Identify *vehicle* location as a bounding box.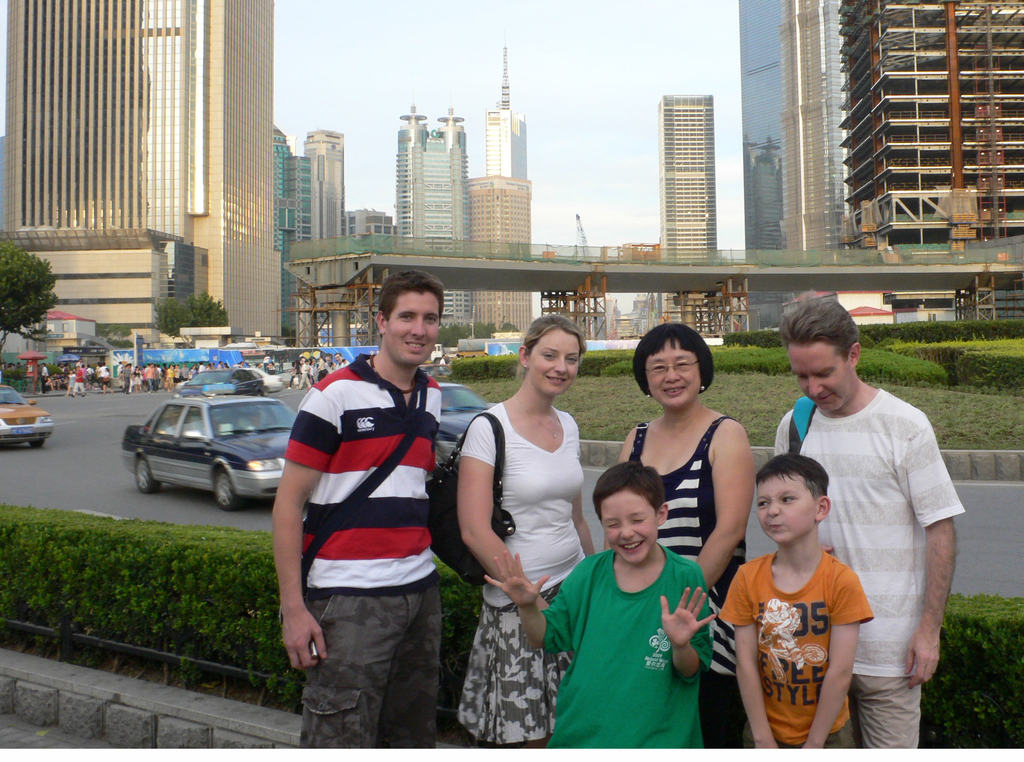
x1=119, y1=398, x2=298, y2=509.
